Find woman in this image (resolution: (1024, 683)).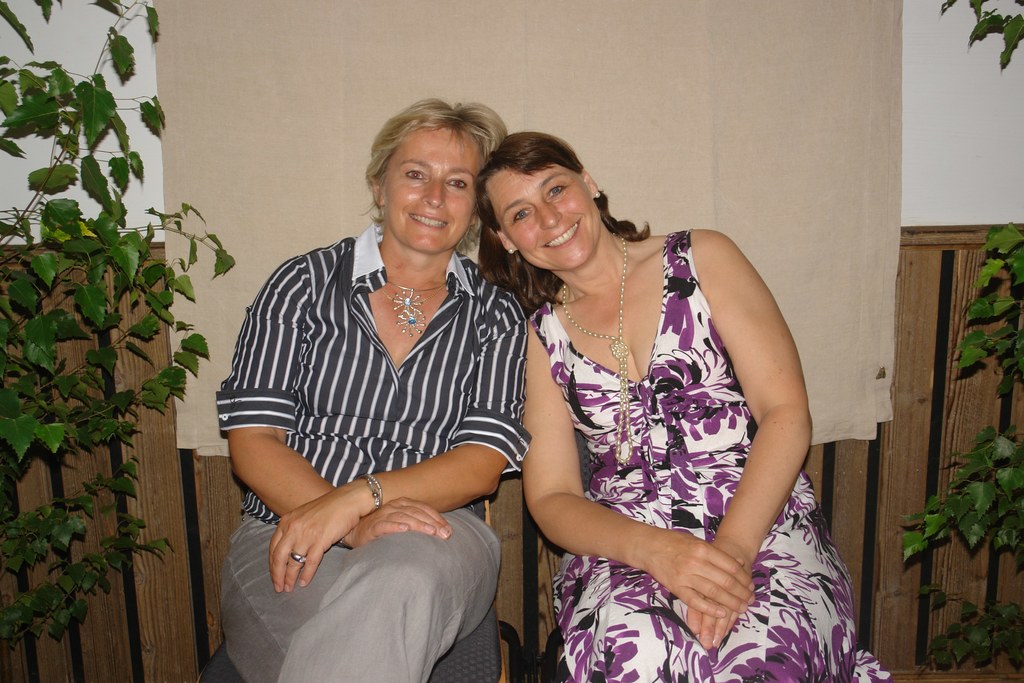
BBox(218, 100, 534, 682).
